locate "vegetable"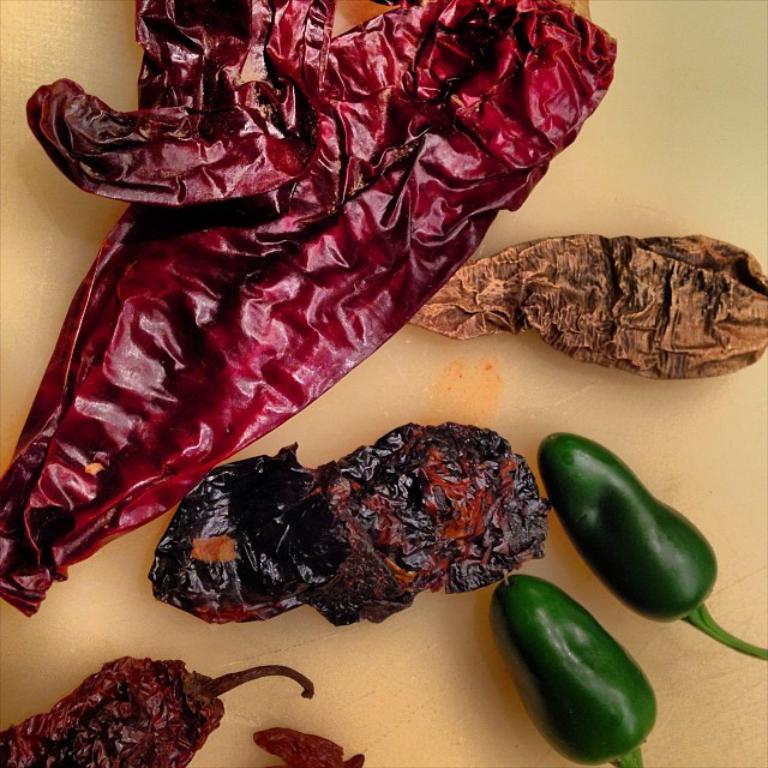
locate(248, 727, 366, 767)
